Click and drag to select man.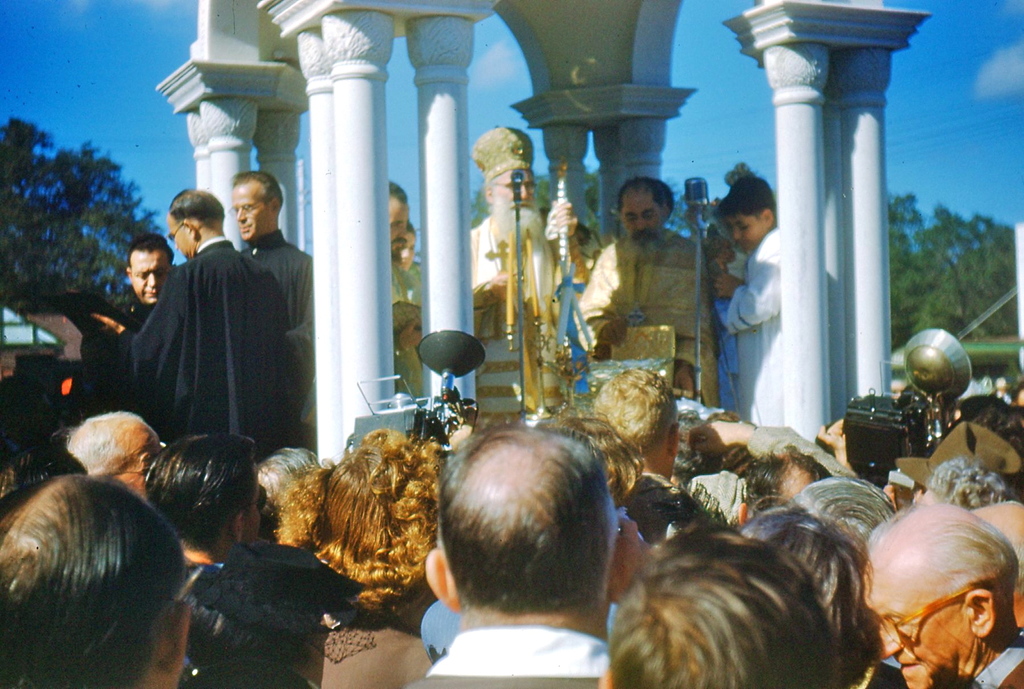
Selection: box(595, 364, 715, 545).
